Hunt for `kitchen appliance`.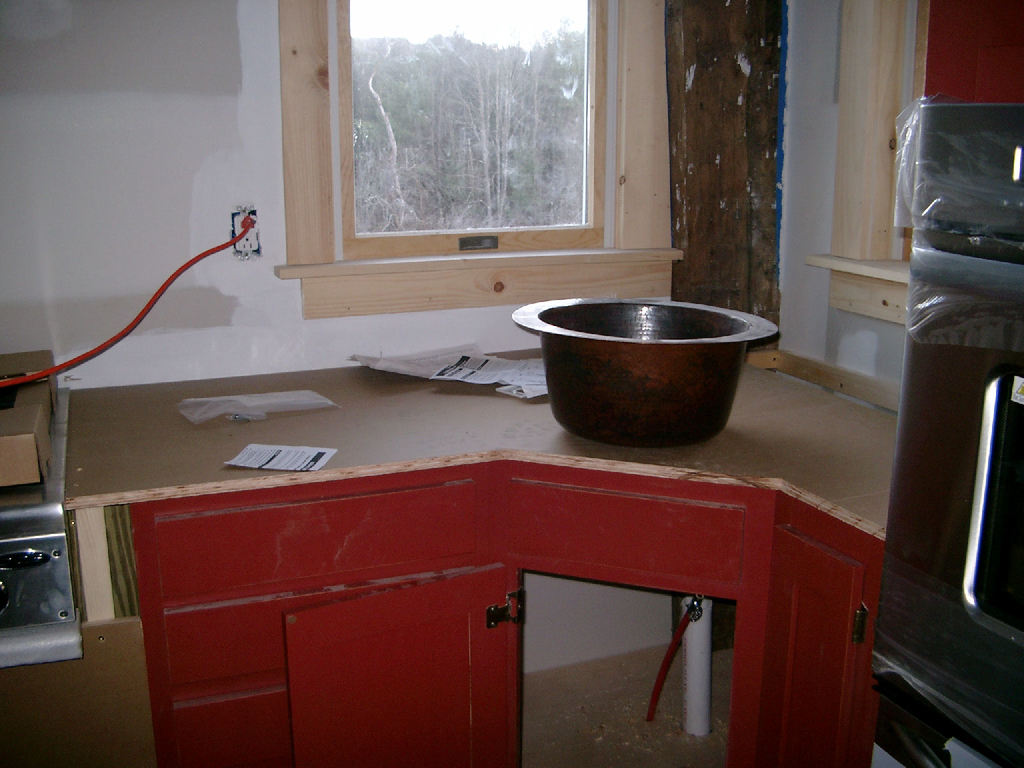
Hunted down at (870,97,1023,767).
